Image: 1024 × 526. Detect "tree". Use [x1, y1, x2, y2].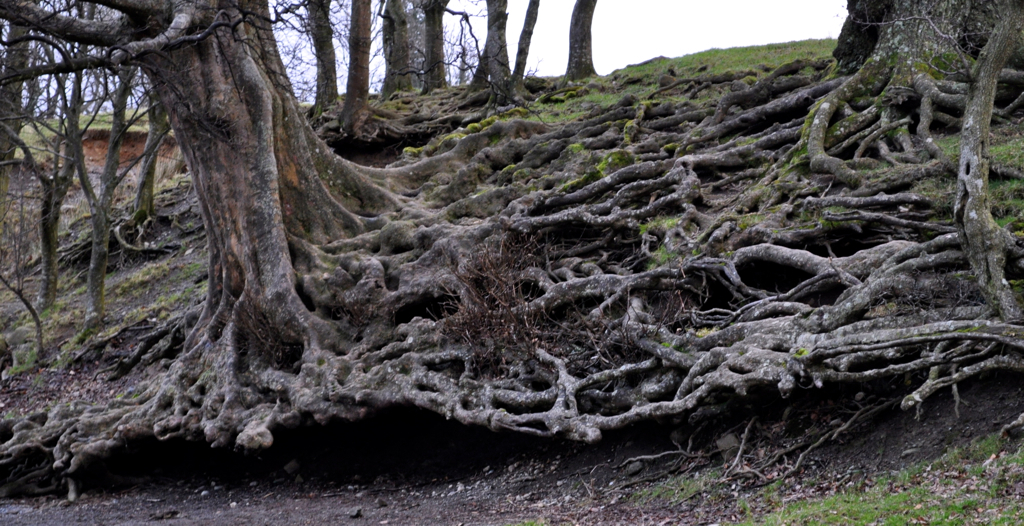
[33, 11, 463, 342].
